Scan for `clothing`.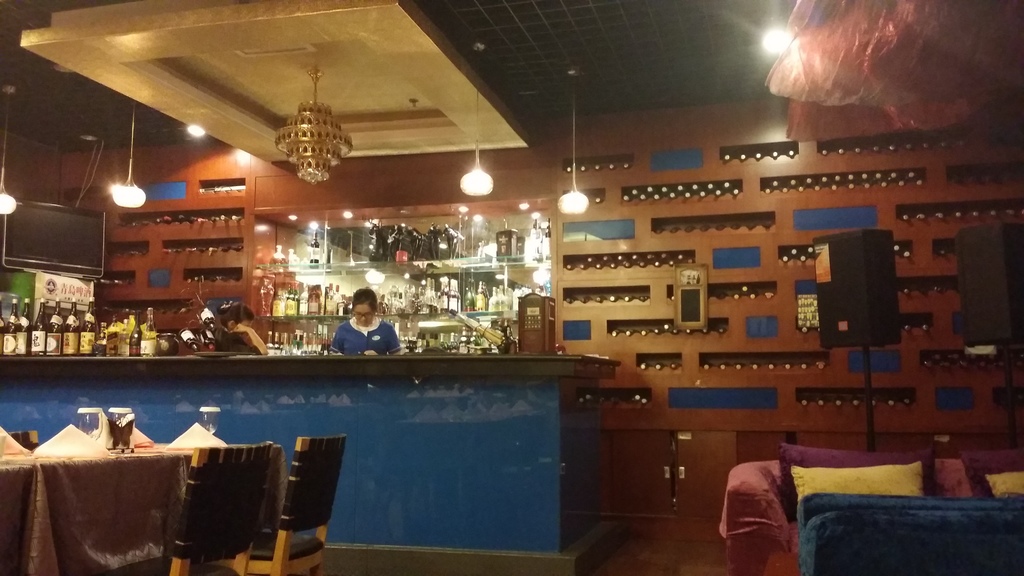
Scan result: (331, 318, 404, 355).
